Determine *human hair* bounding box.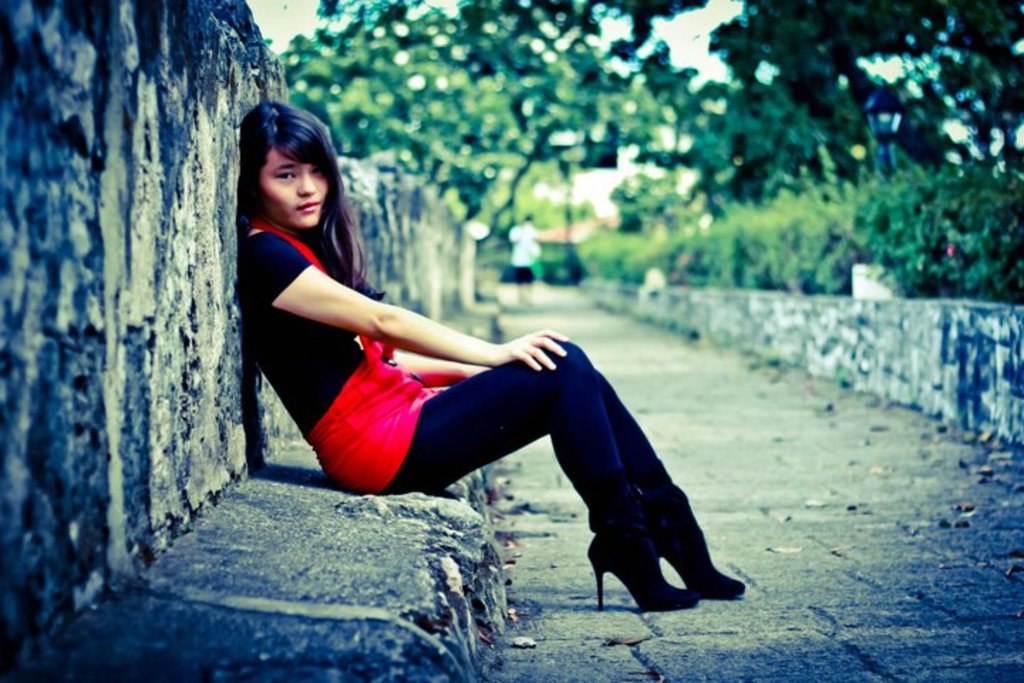
Determined: locate(238, 117, 360, 277).
